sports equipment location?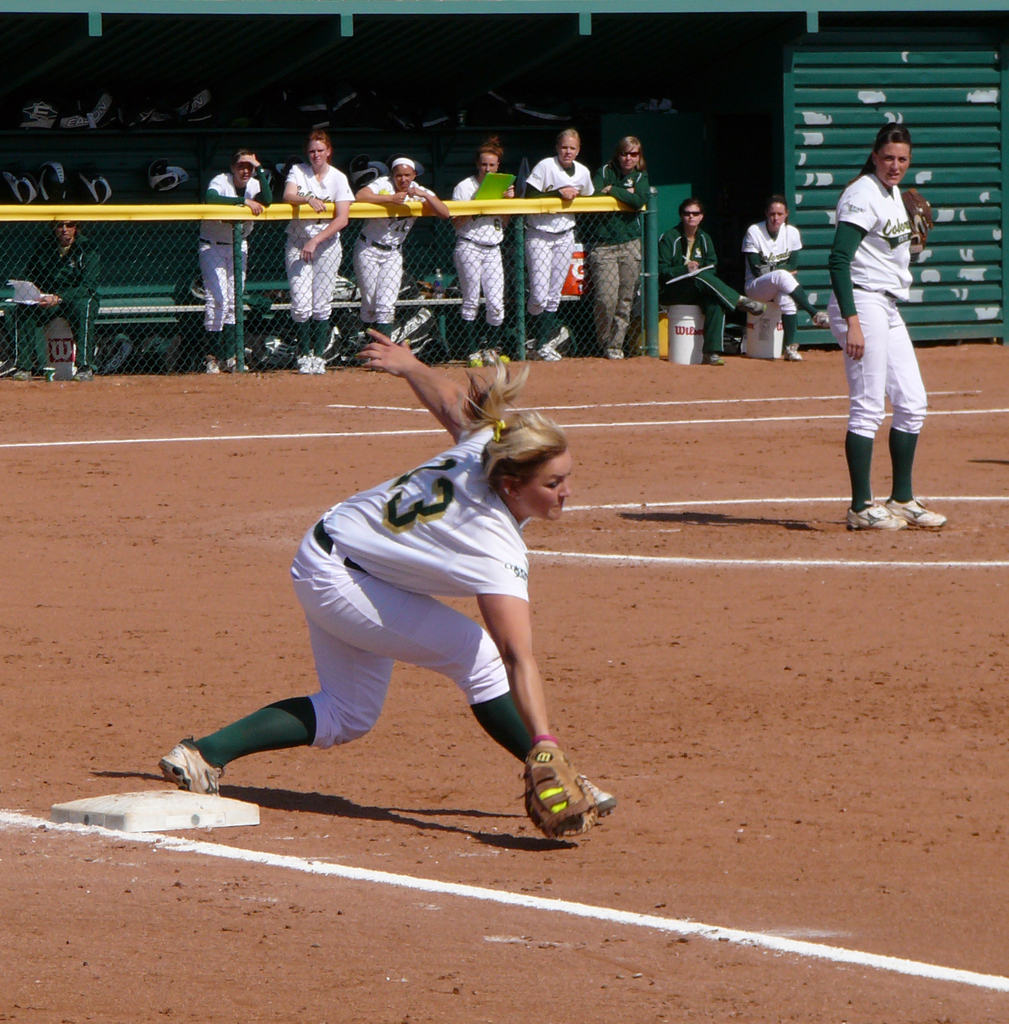
crop(161, 732, 217, 795)
